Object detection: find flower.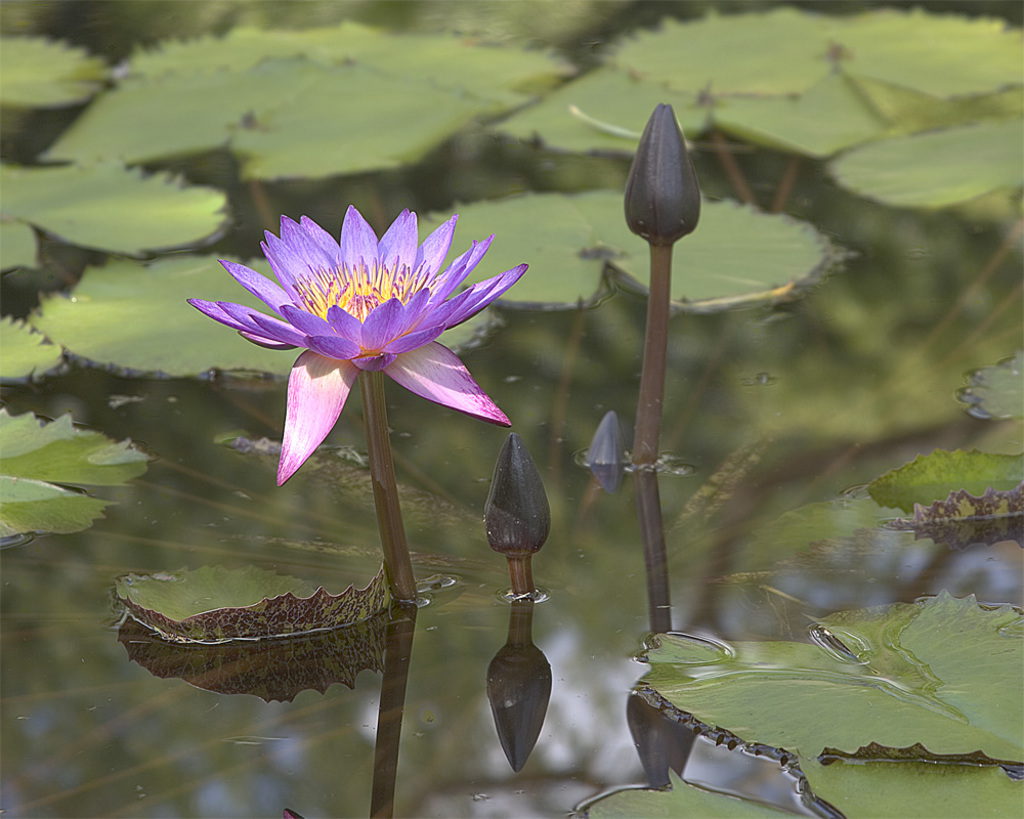
{"x1": 209, "y1": 189, "x2": 513, "y2": 494}.
